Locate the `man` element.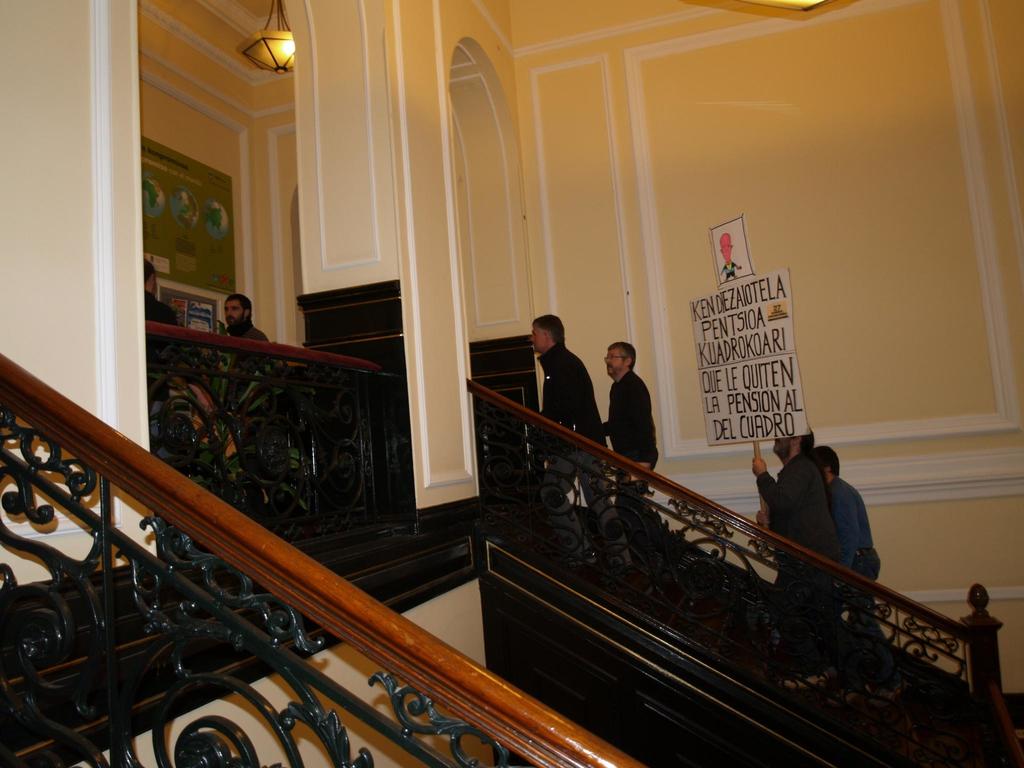
Element bbox: box=[127, 250, 189, 337].
